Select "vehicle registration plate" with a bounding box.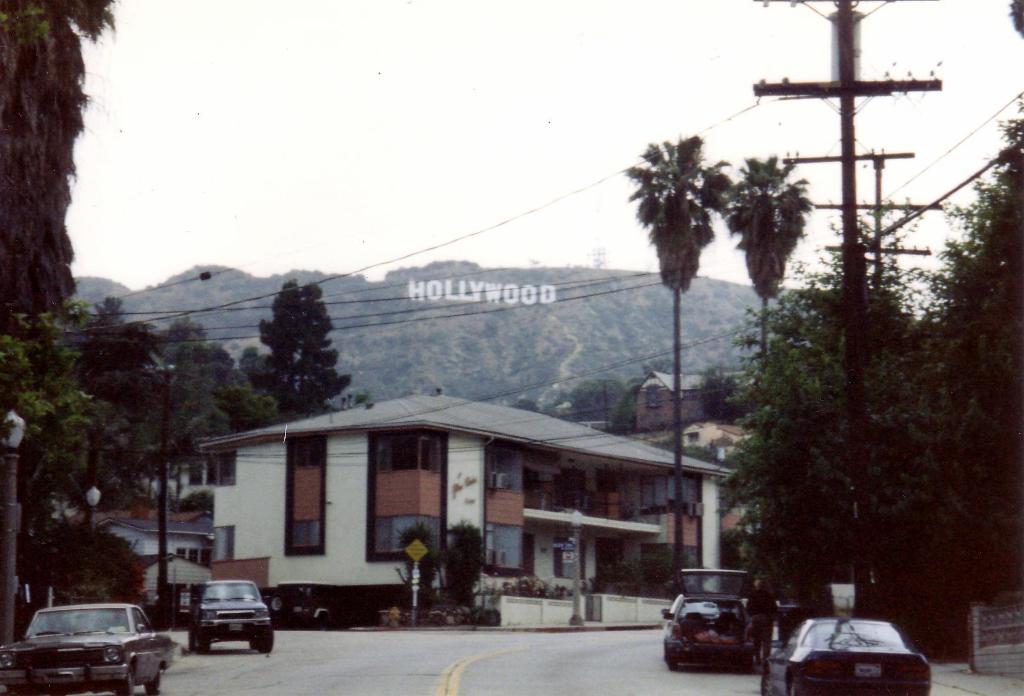
bbox=[855, 662, 880, 679].
